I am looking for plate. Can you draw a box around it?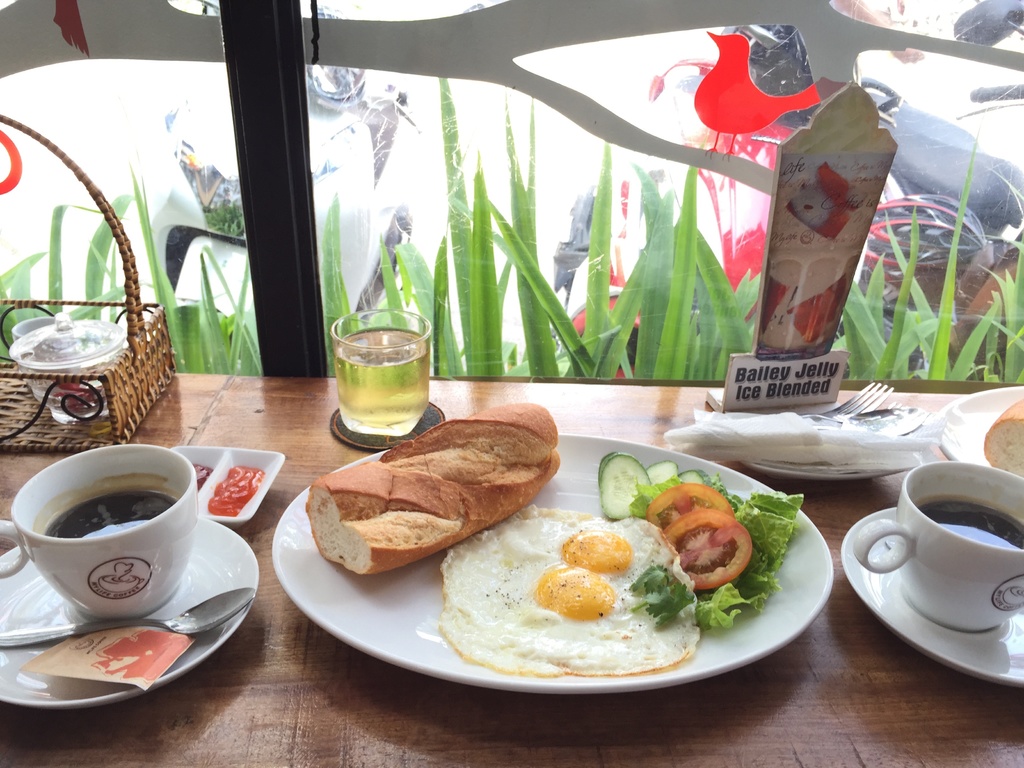
Sure, the bounding box is {"x1": 0, "y1": 516, "x2": 259, "y2": 716}.
